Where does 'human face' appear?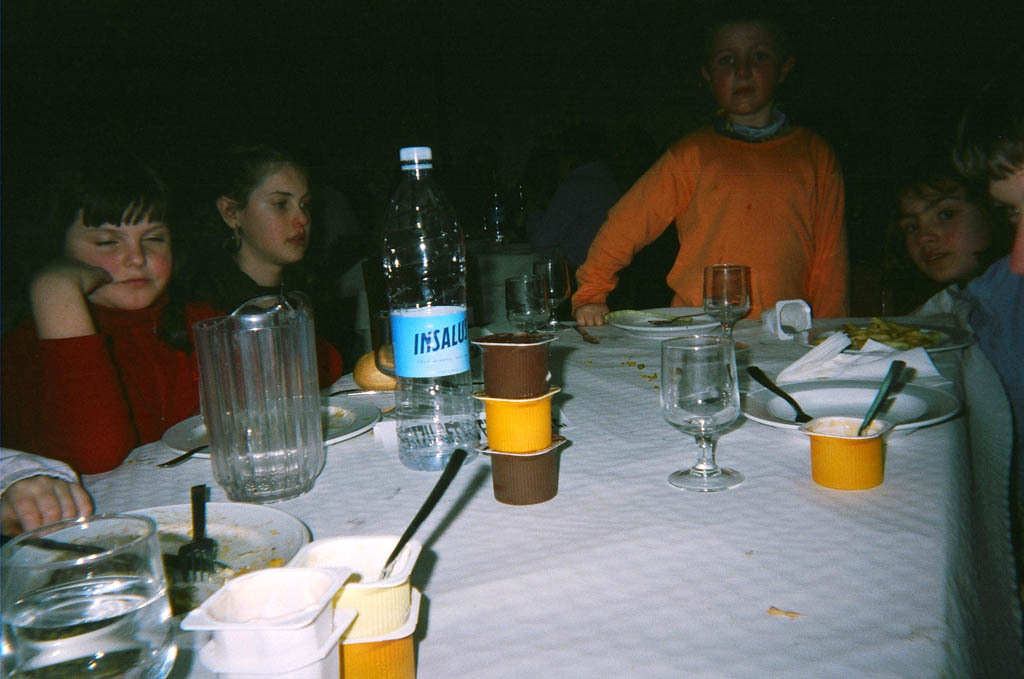
Appears at [242, 161, 313, 267].
